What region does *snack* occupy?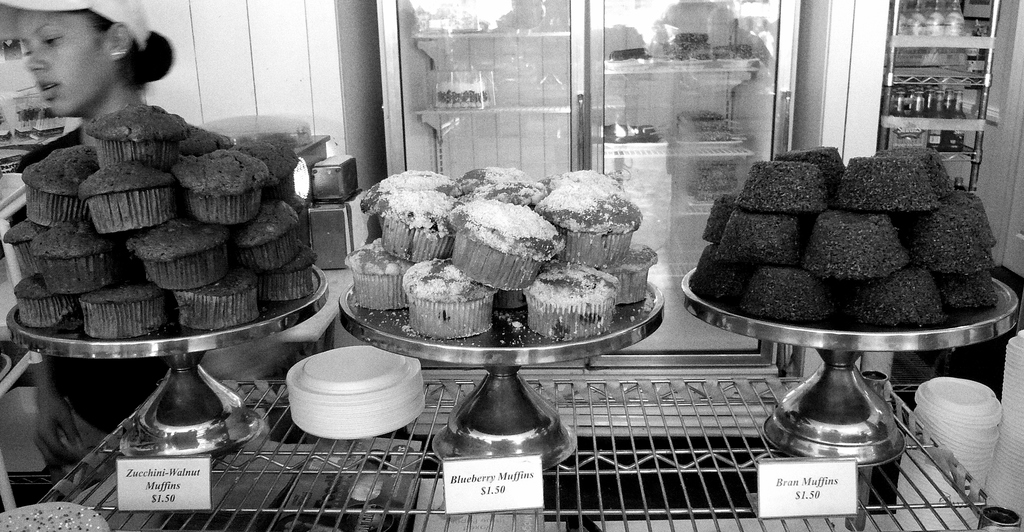
pyautogui.locateOnScreen(31, 230, 122, 299).
